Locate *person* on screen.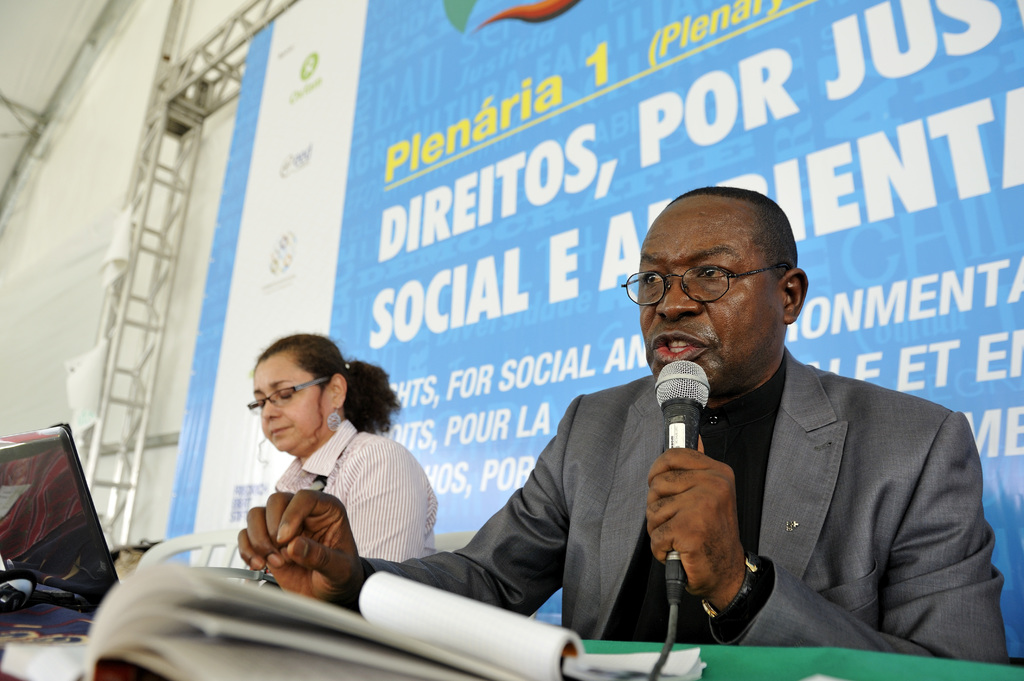
On screen at [238,183,1006,657].
